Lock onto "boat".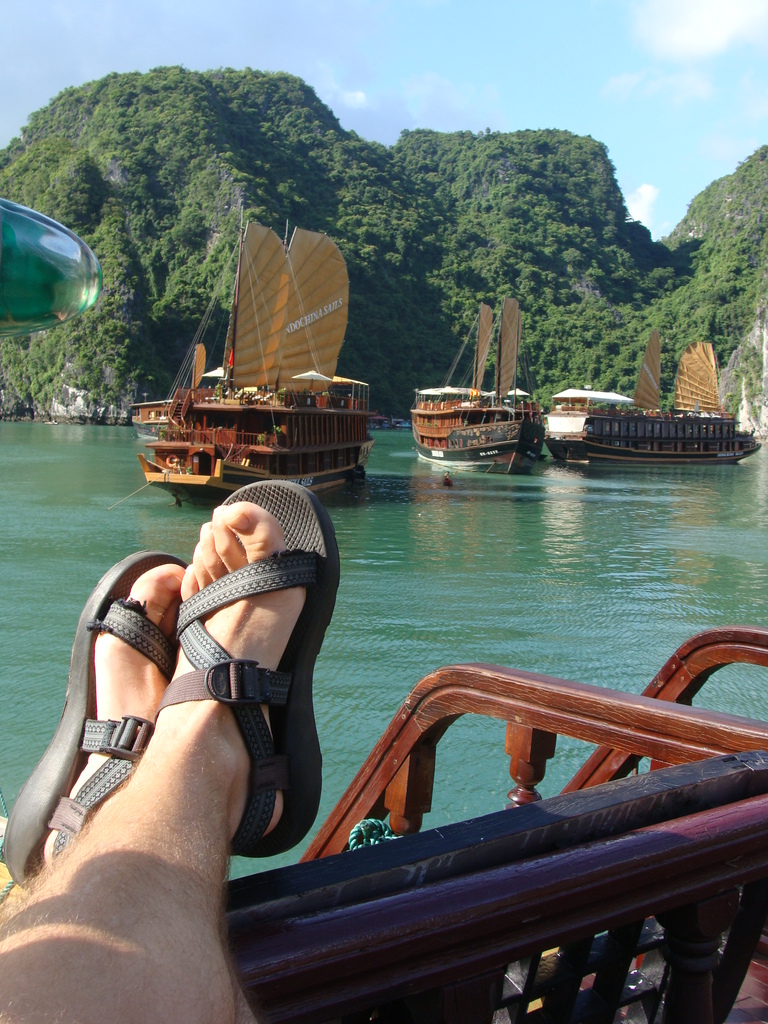
Locked: pyautogui.locateOnScreen(128, 397, 182, 438).
